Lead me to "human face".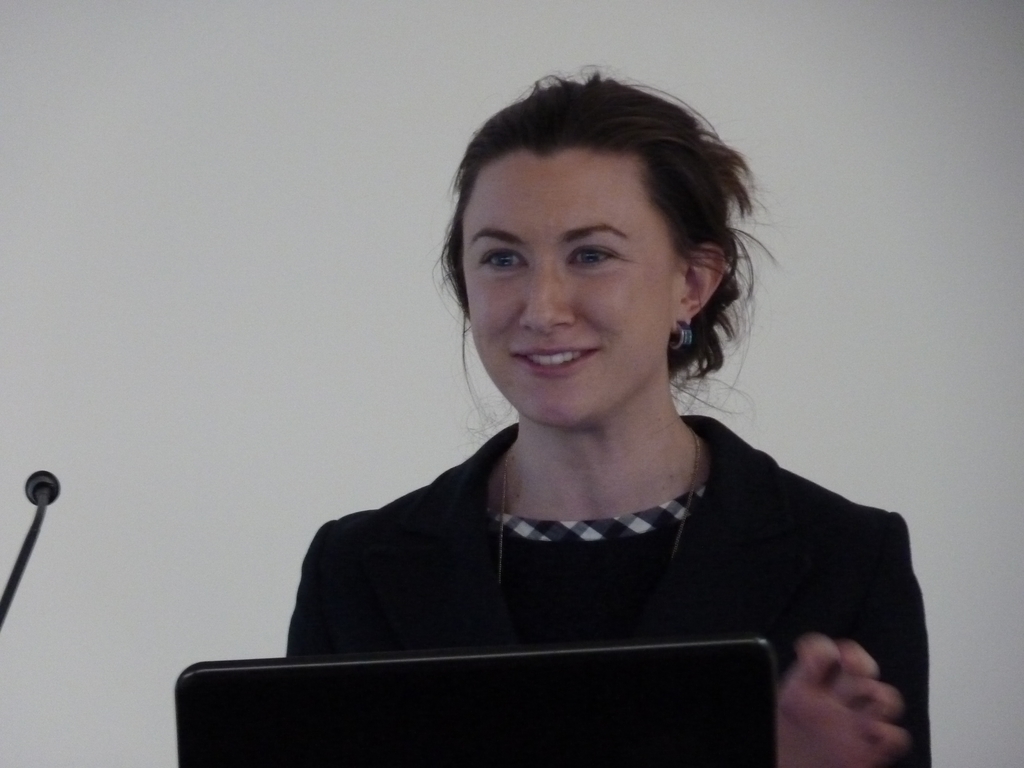
Lead to 452,147,688,417.
